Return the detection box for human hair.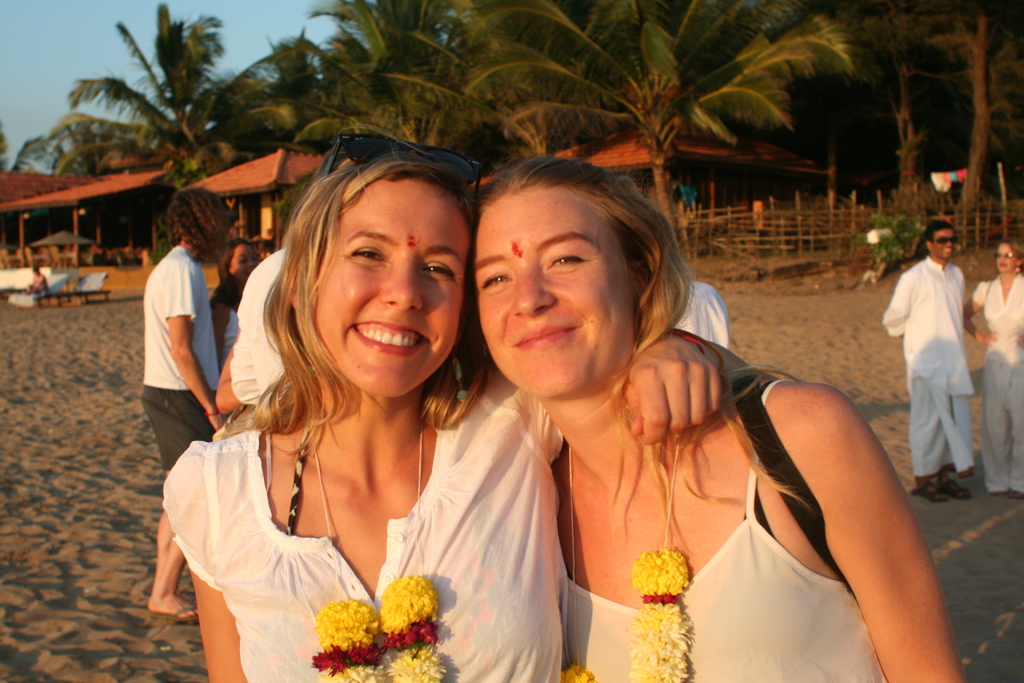
{"left": 993, "top": 237, "right": 1023, "bottom": 278}.
